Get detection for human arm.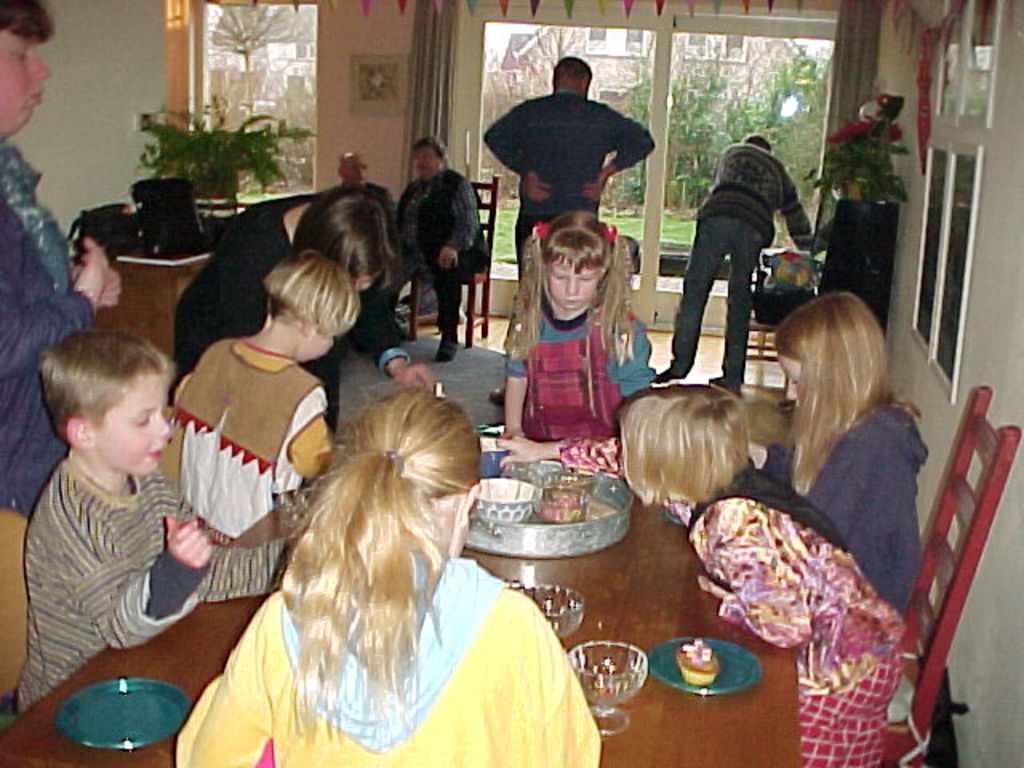
Detection: bbox=(805, 446, 858, 555).
